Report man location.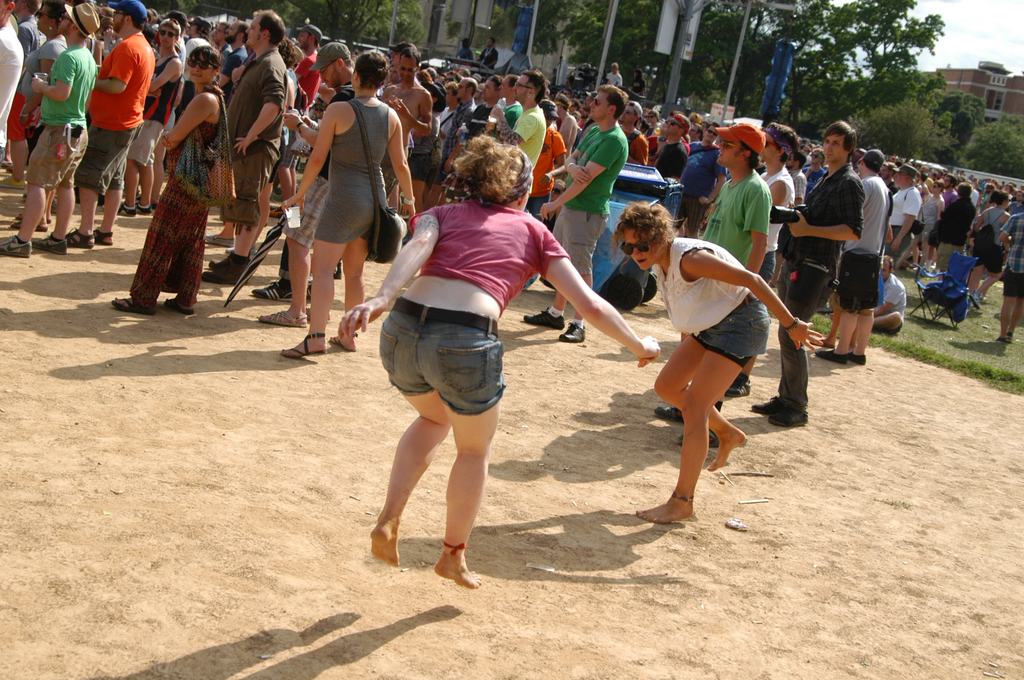
Report: <box>0,0,45,191</box>.
